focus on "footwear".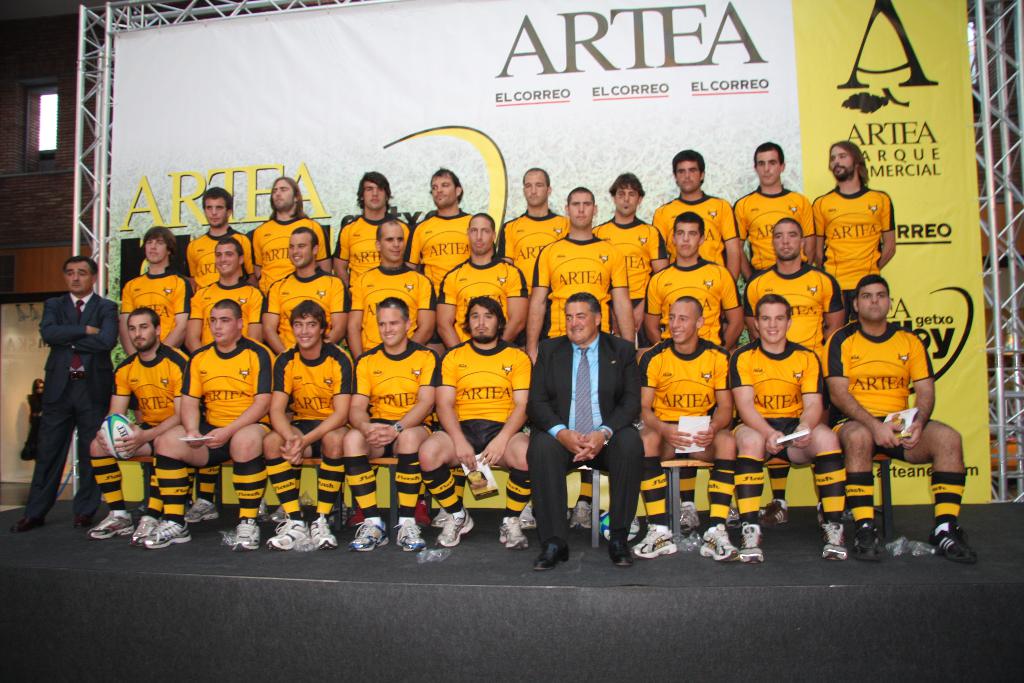
Focused at detection(849, 520, 883, 559).
